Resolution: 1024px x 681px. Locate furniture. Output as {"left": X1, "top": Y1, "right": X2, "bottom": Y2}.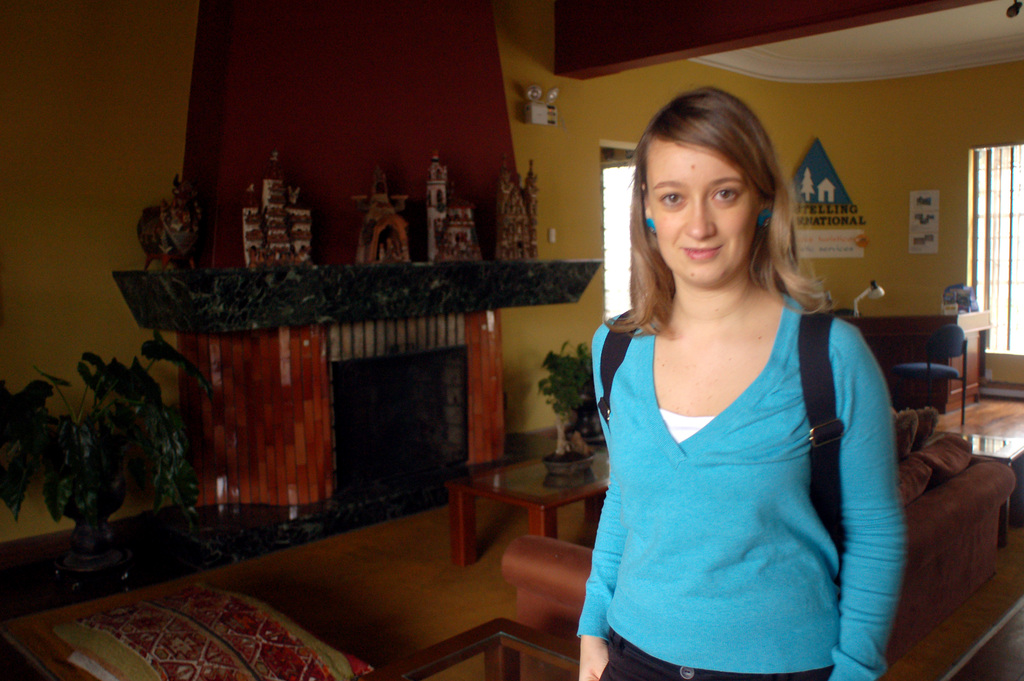
{"left": 829, "top": 306, "right": 855, "bottom": 318}.
